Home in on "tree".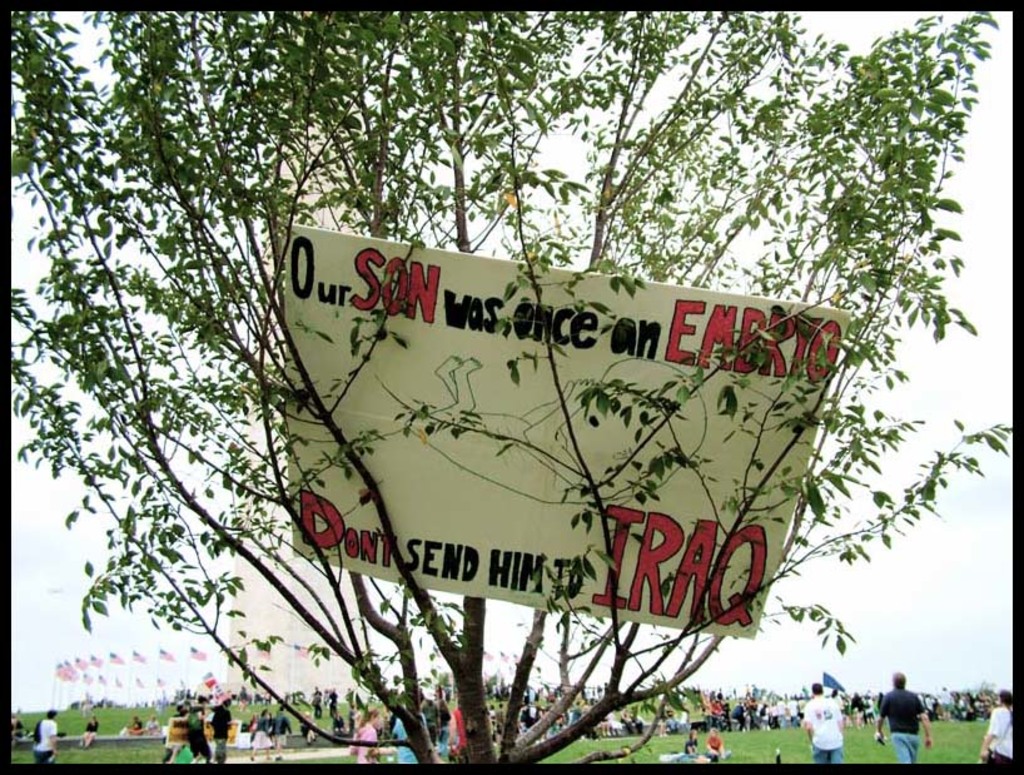
Homed in at 6 11 1011 762.
